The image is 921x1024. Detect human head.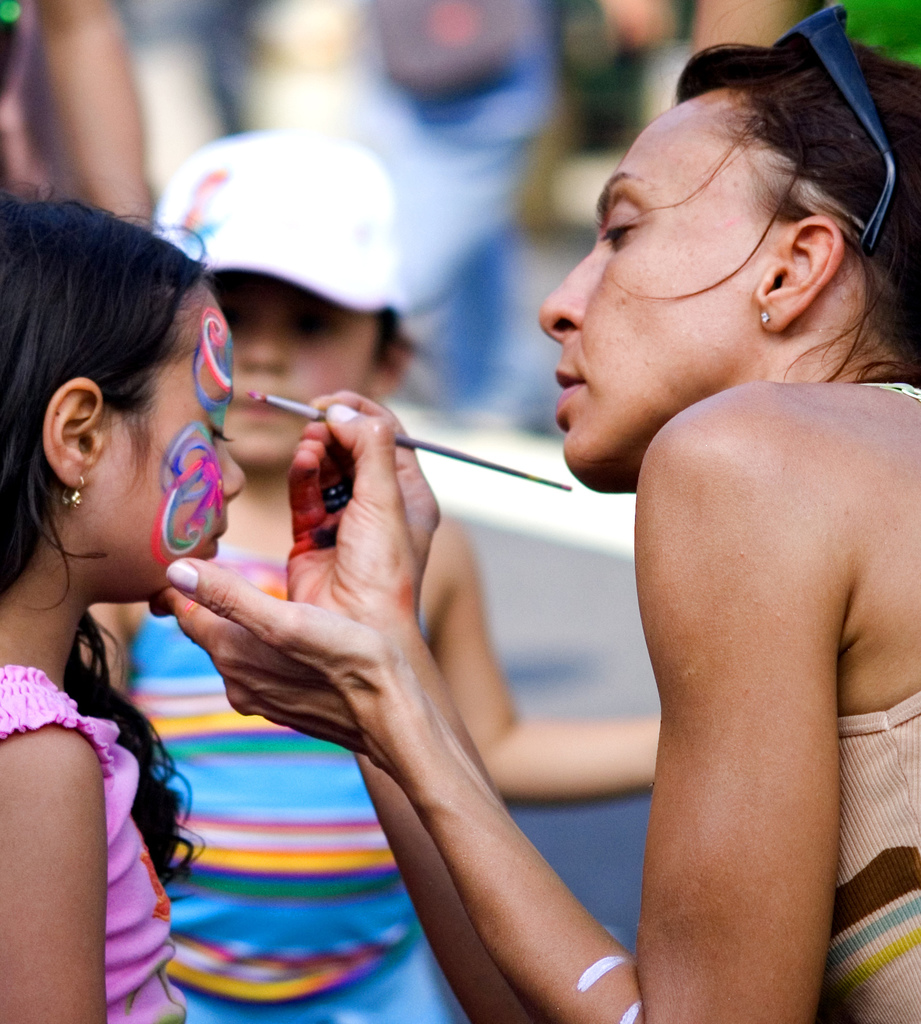
Detection: bbox(0, 179, 246, 604).
